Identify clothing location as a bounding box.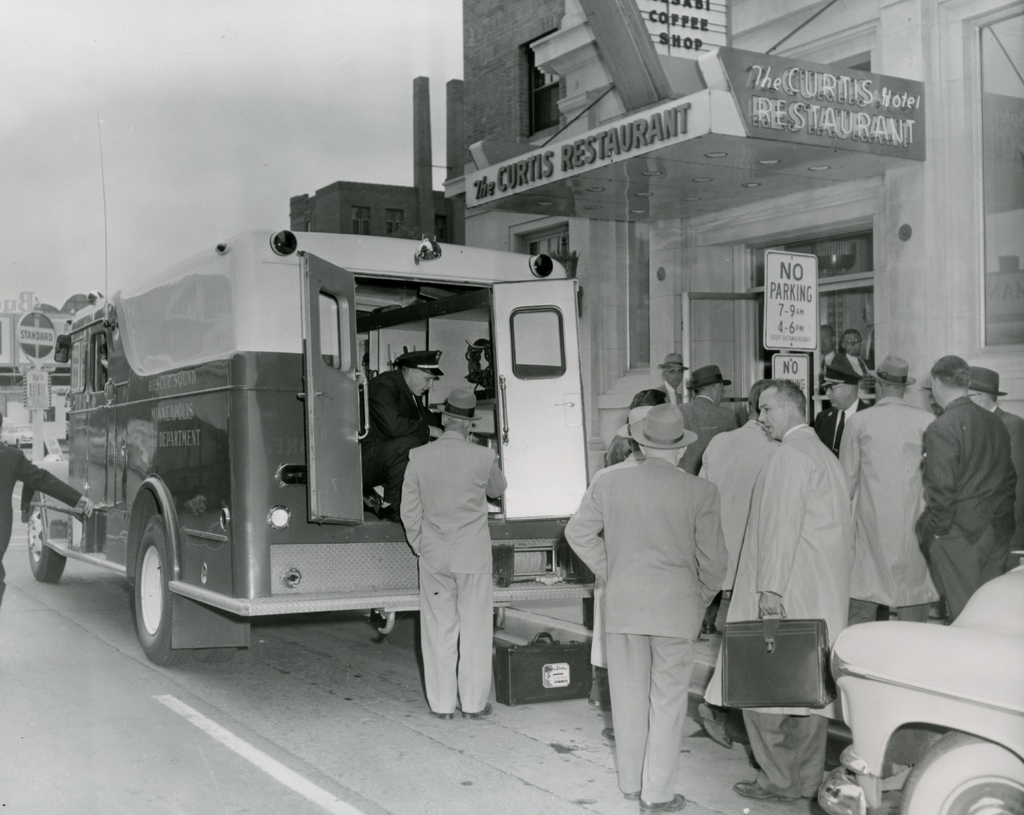
837 394 945 617.
